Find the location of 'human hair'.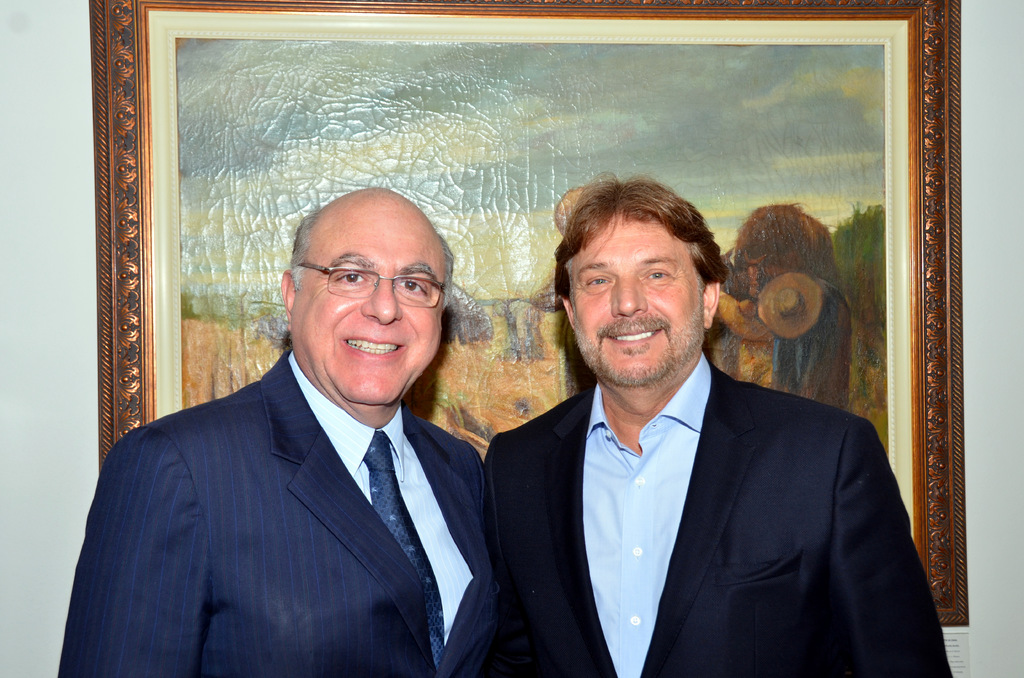
Location: (550, 168, 728, 295).
